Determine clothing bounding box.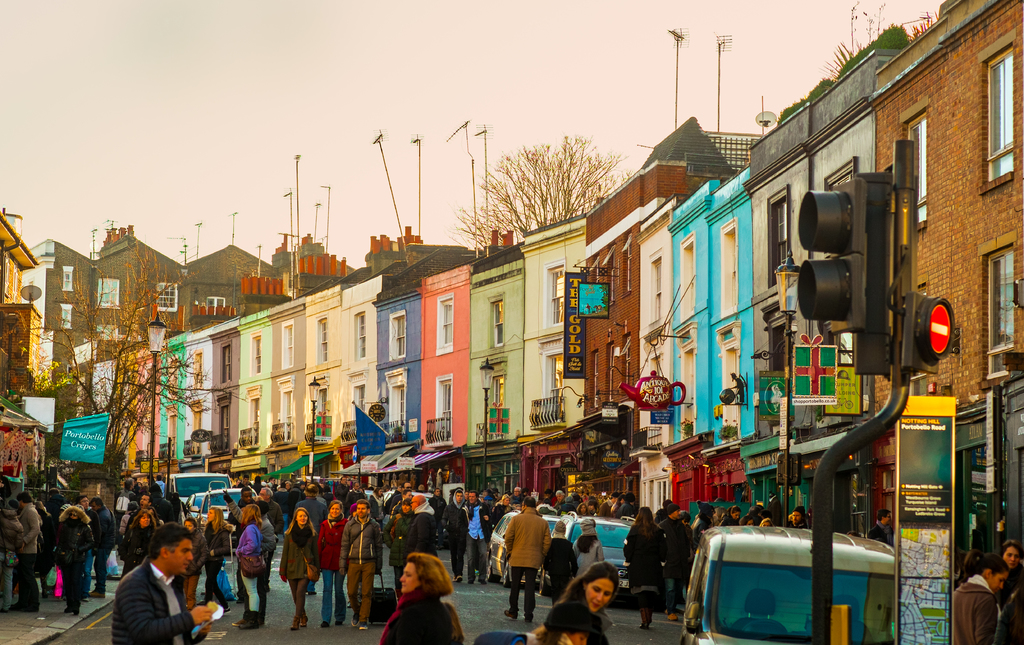
Determined: detection(870, 515, 892, 547).
